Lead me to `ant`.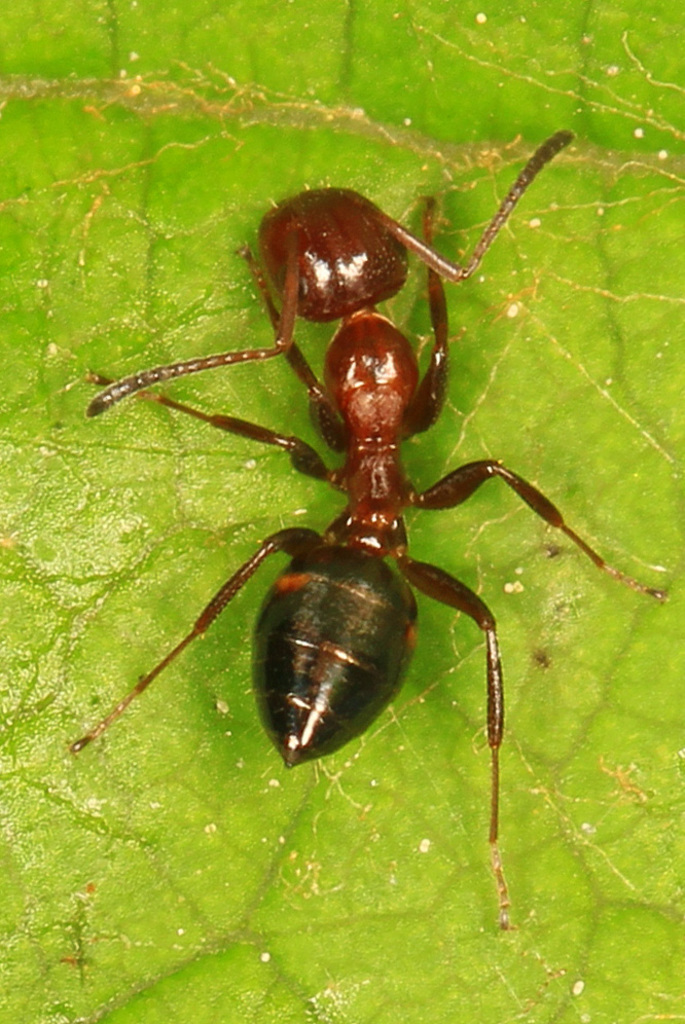
Lead to <box>69,131,671,935</box>.
